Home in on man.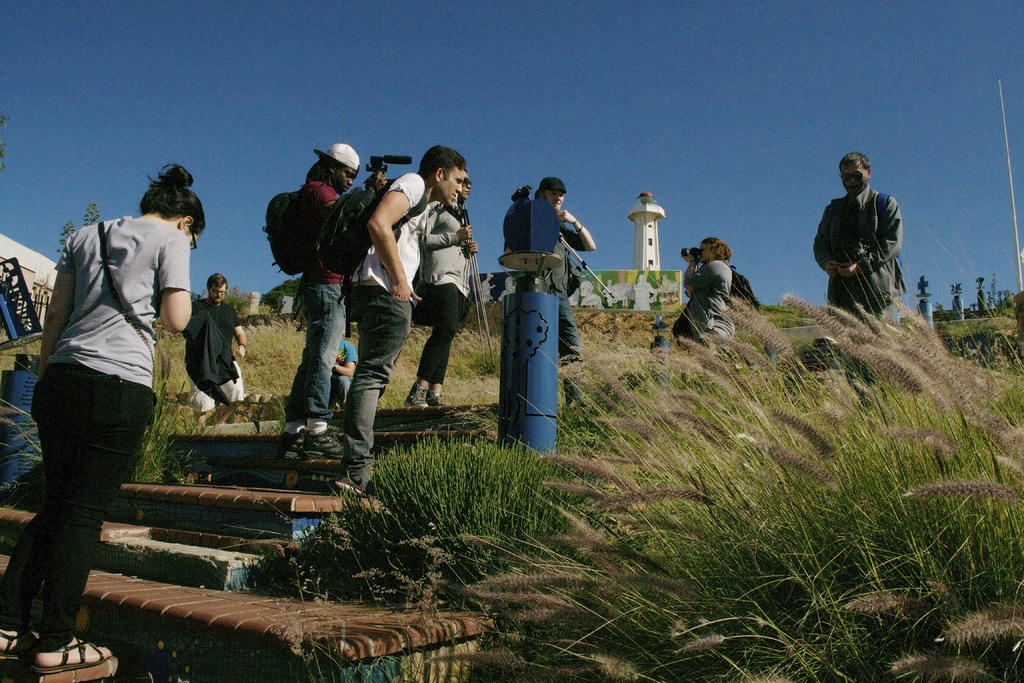
Homed in at 344 143 470 486.
